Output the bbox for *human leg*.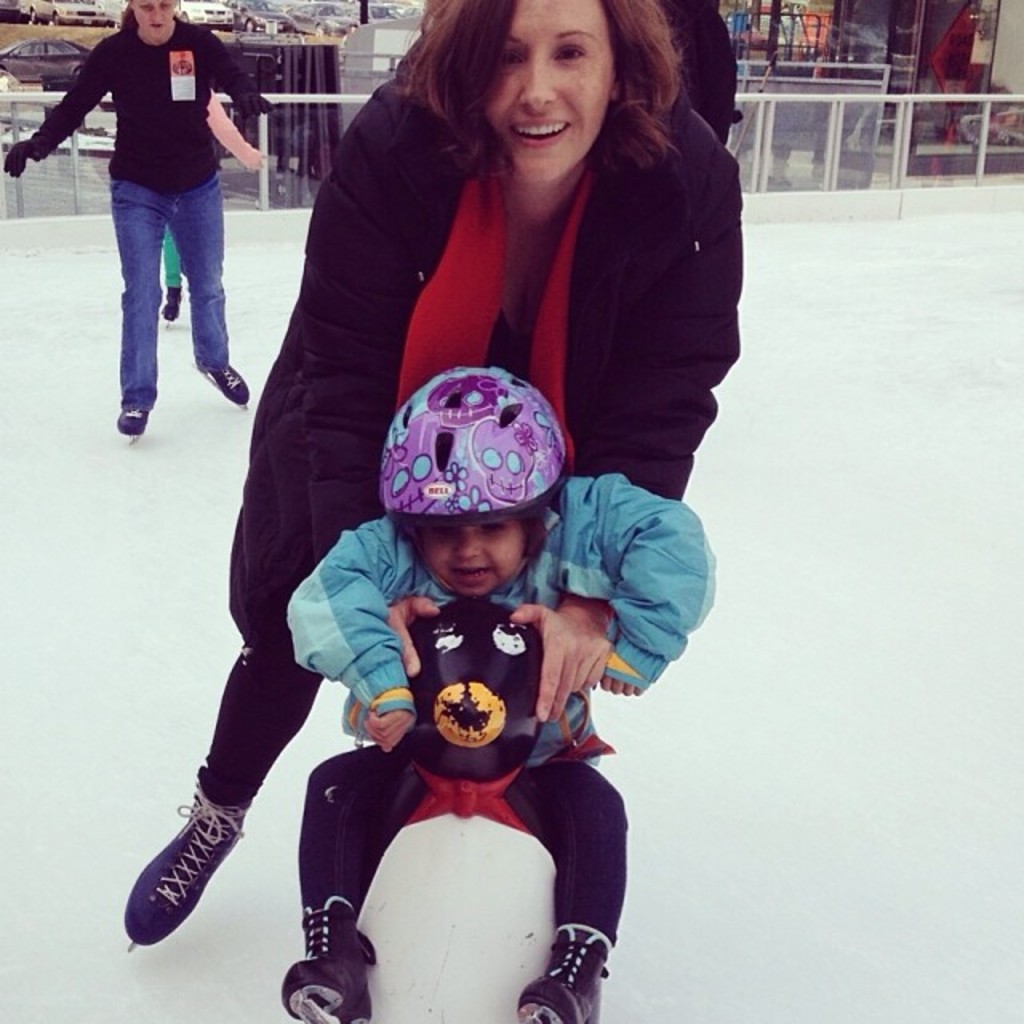
[left=120, top=544, right=330, bottom=950].
